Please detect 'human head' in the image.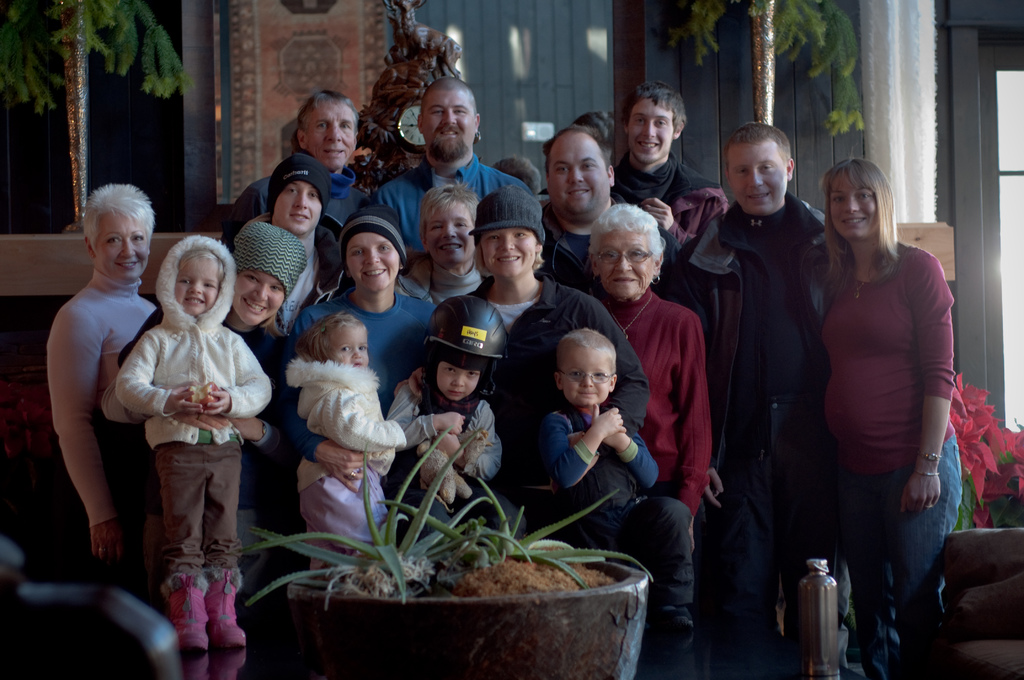
(left=420, top=179, right=484, bottom=264).
